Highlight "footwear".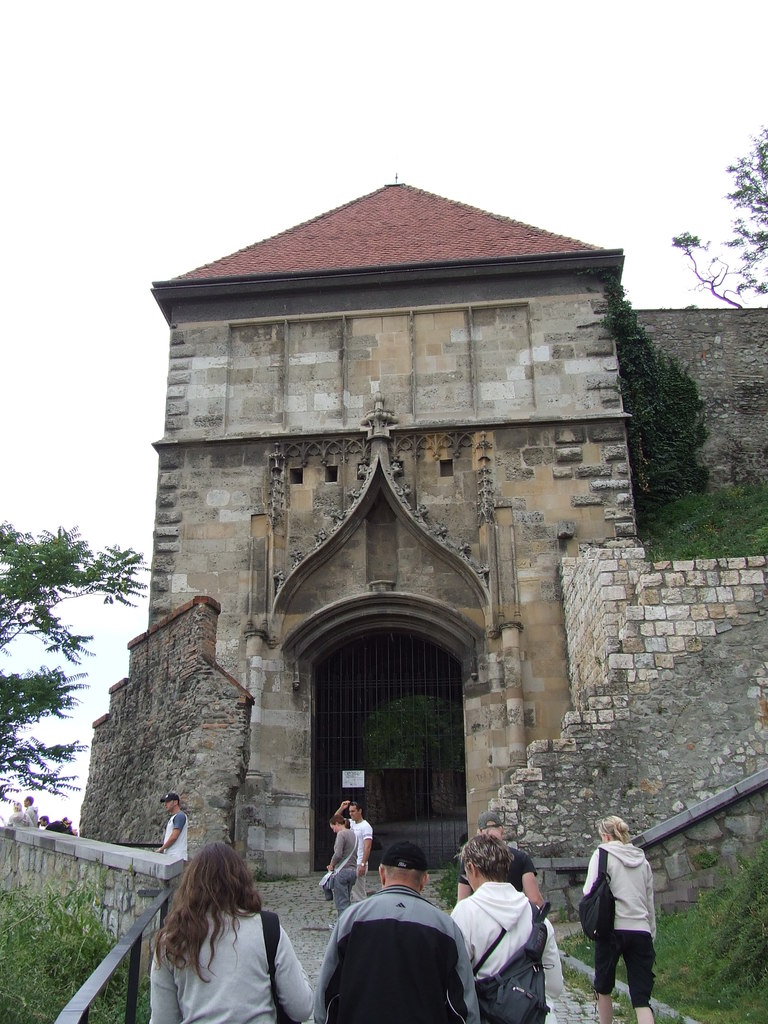
Highlighted region: <box>637,1009,653,1023</box>.
